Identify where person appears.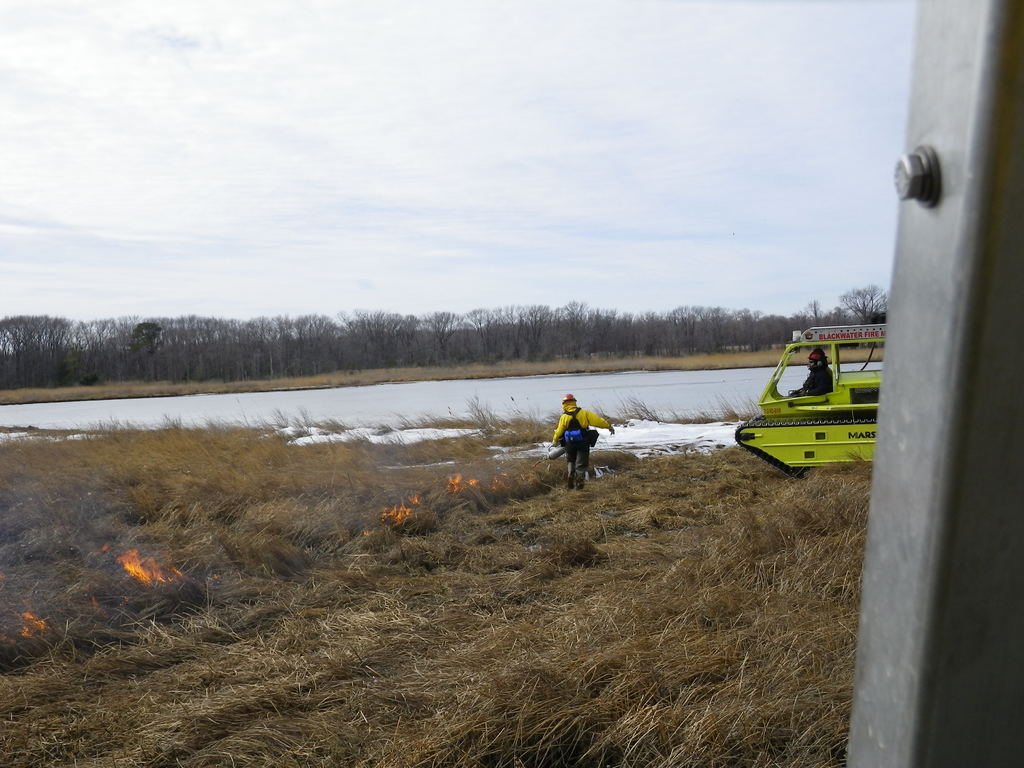
Appears at [787,349,829,399].
